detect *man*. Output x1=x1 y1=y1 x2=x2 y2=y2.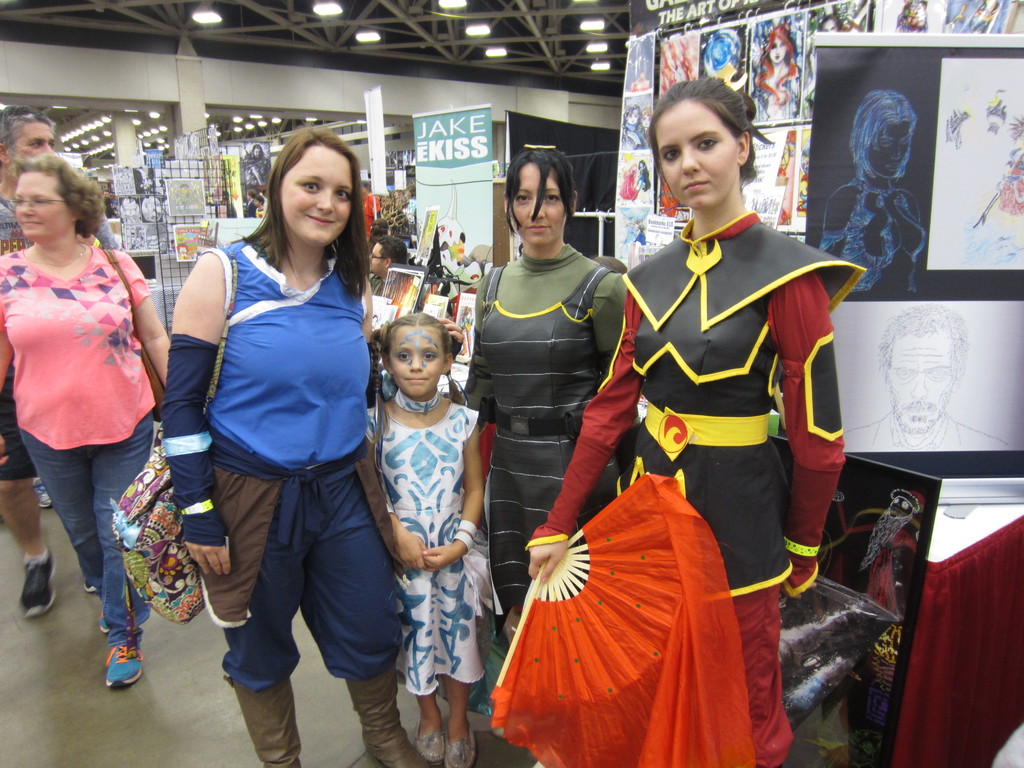
x1=242 y1=143 x2=269 y2=190.
